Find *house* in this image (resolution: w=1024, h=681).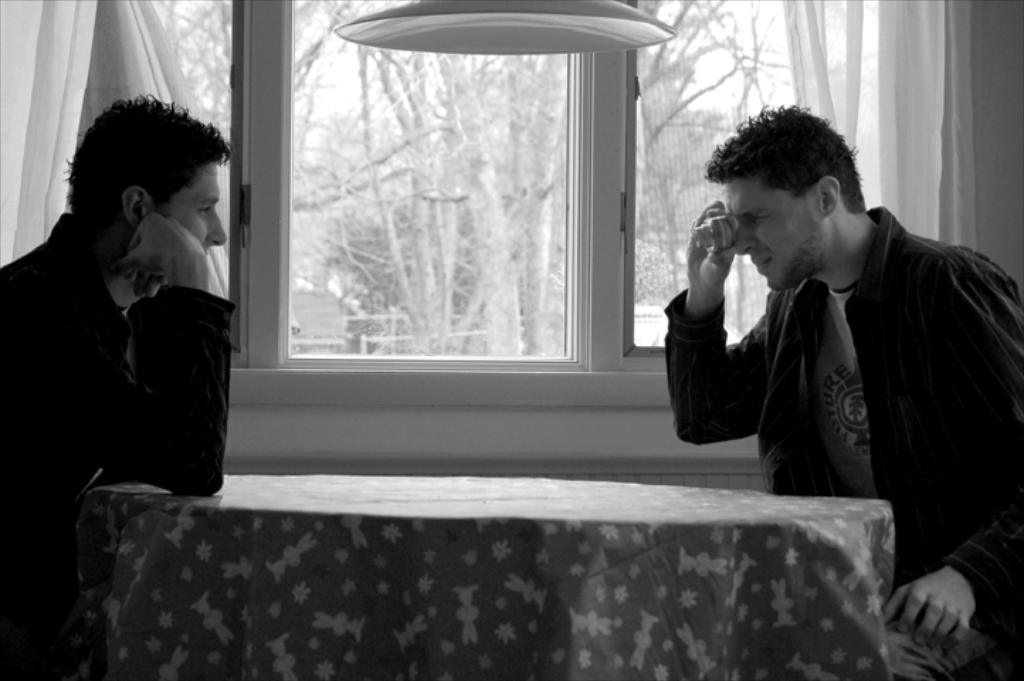
left=0, top=0, right=1023, bottom=680.
